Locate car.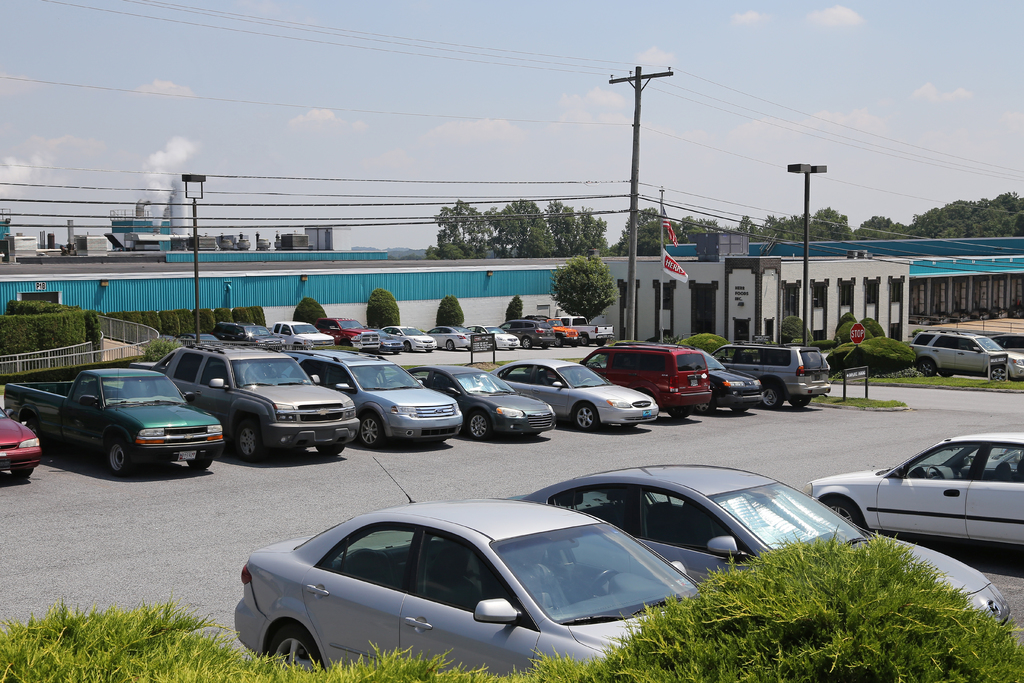
Bounding box: (left=241, top=451, right=696, bottom=668).
